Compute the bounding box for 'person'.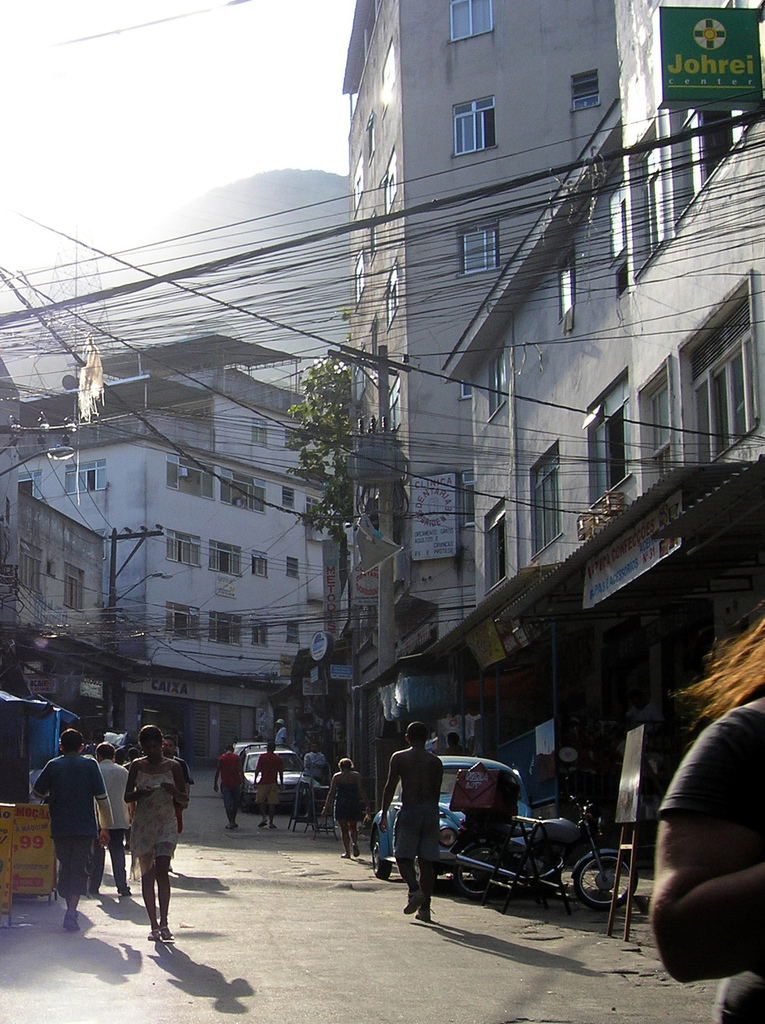
<bbox>648, 620, 764, 1023</bbox>.
